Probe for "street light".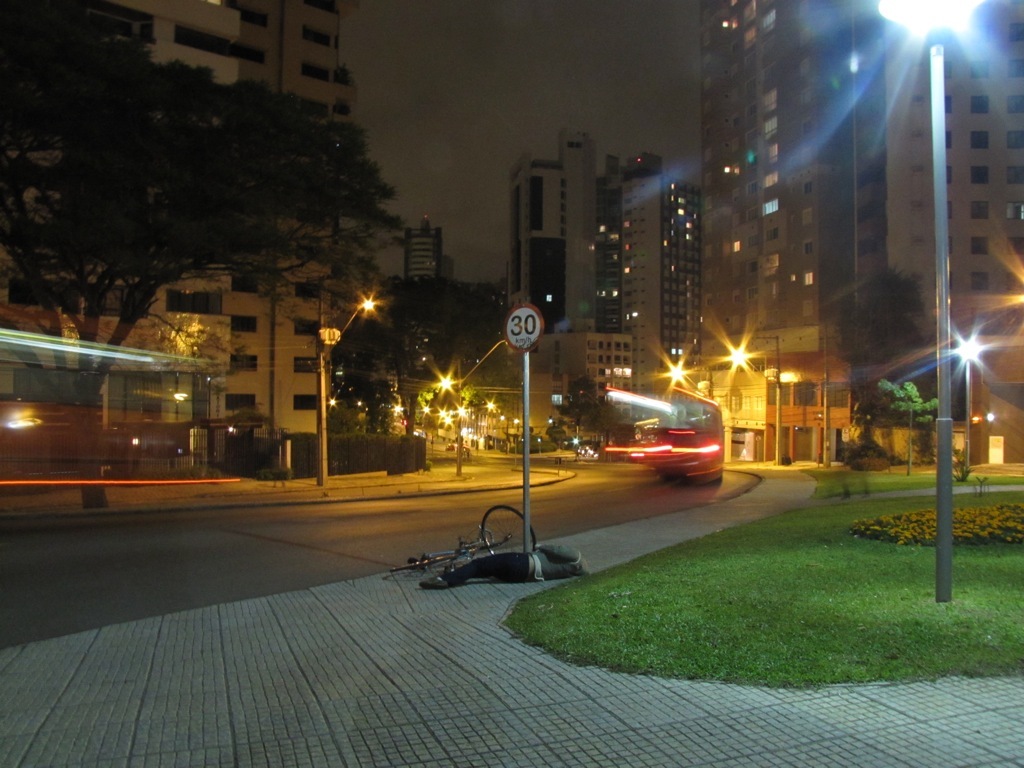
Probe result: 432, 368, 465, 474.
